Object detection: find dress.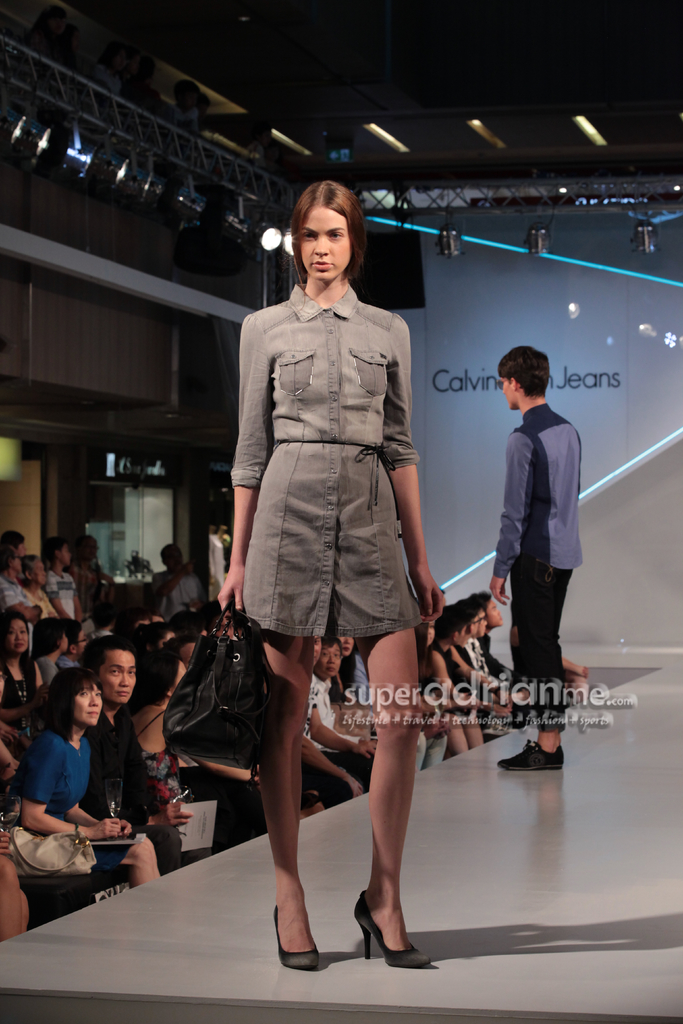
[226, 281, 422, 640].
